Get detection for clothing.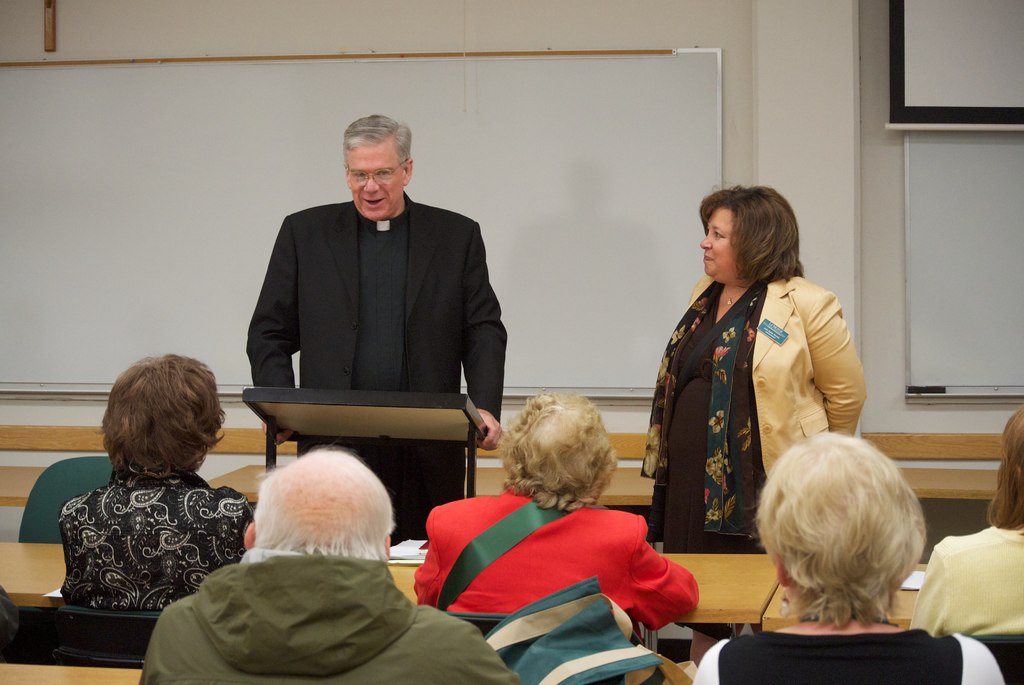
Detection: select_region(644, 239, 866, 571).
